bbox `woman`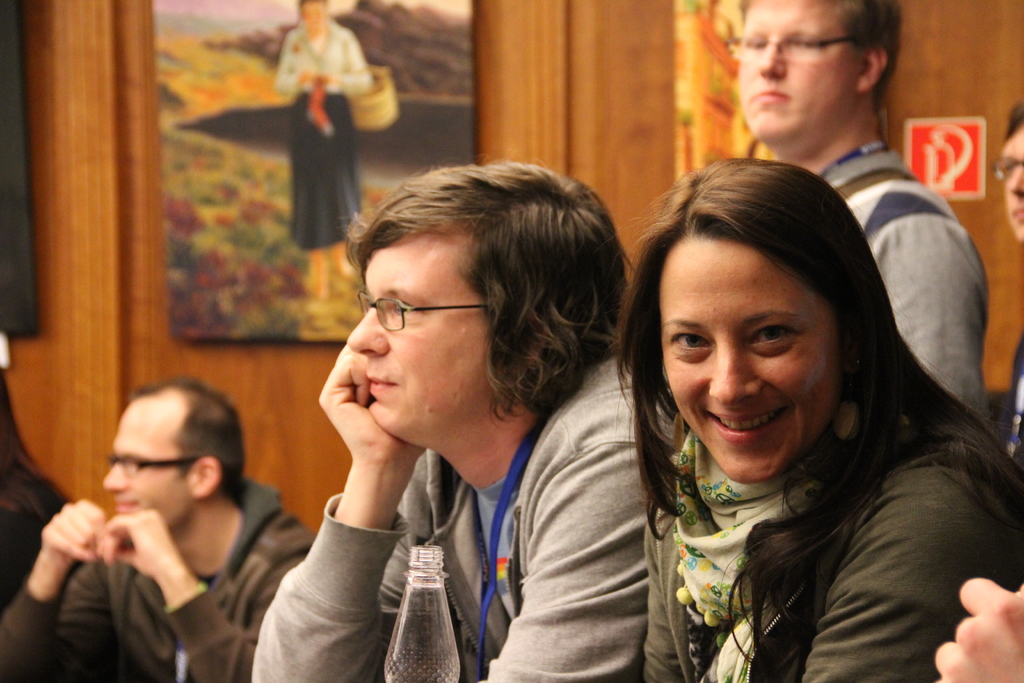
[left=273, top=0, right=374, bottom=300]
